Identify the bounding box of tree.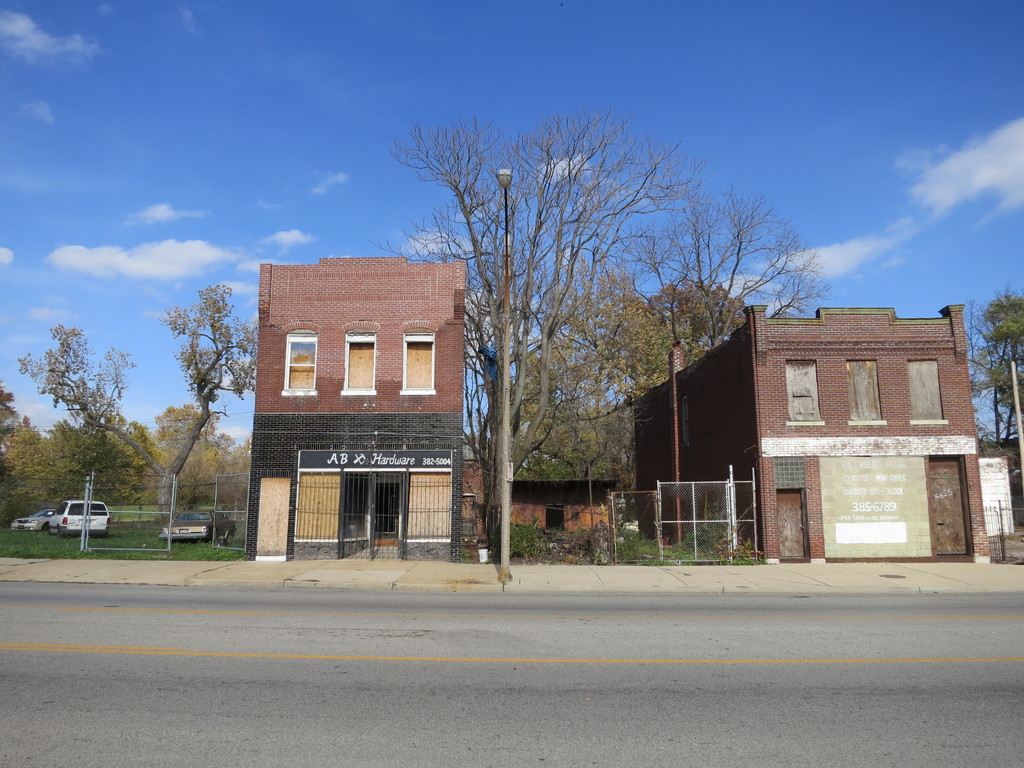
[x1=0, y1=378, x2=16, y2=532].
